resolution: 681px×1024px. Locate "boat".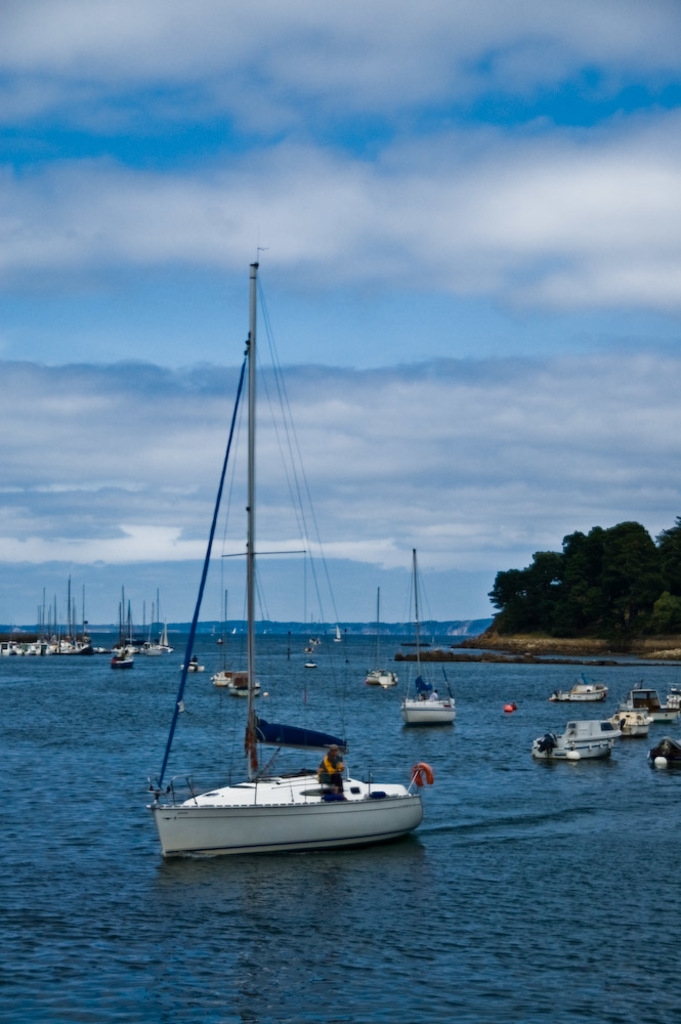
x1=643, y1=739, x2=680, y2=775.
